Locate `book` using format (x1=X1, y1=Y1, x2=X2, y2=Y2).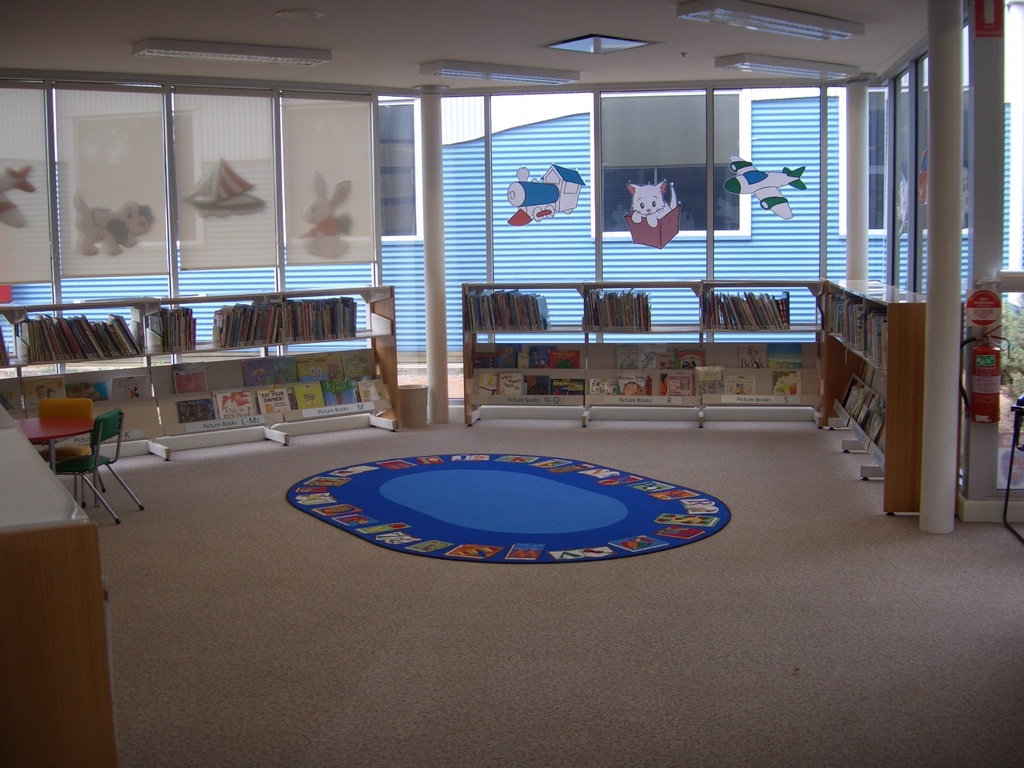
(x1=275, y1=357, x2=299, y2=382).
